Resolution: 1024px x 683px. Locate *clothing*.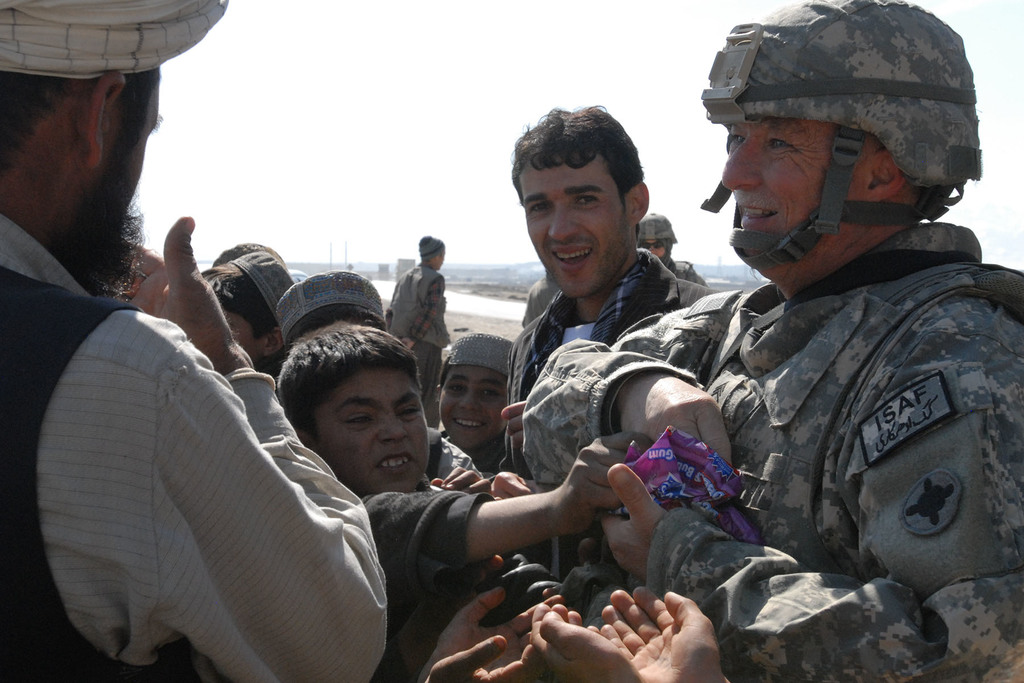
bbox=[388, 257, 458, 426].
